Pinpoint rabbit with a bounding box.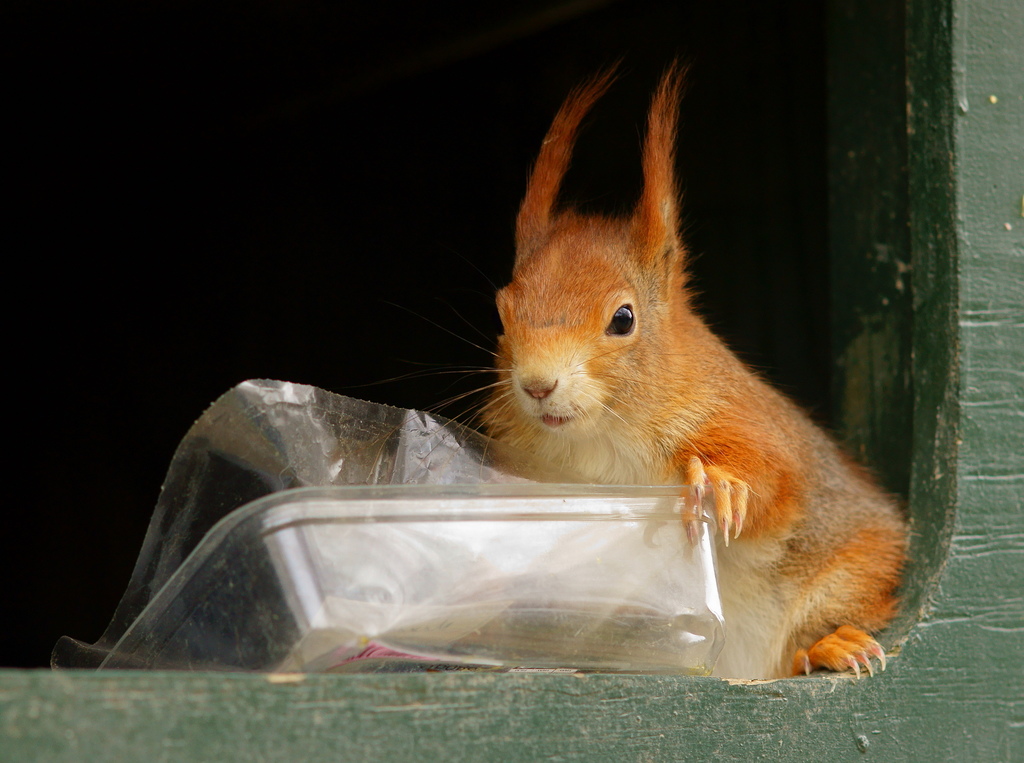
<bbox>433, 58, 910, 677</bbox>.
